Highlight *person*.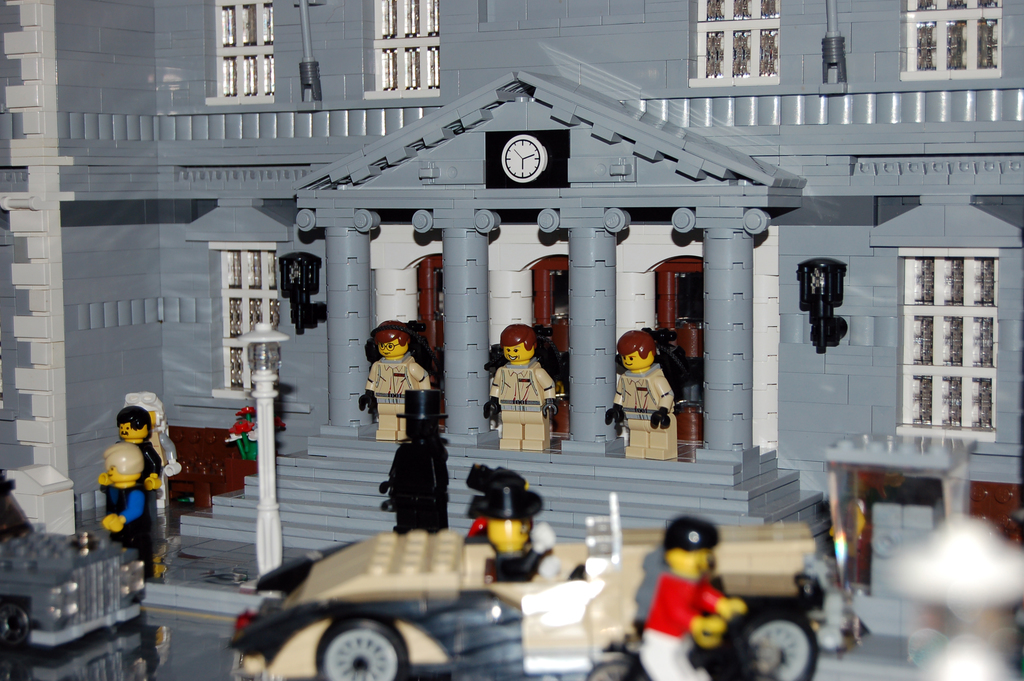
Highlighted region: box(611, 322, 684, 470).
